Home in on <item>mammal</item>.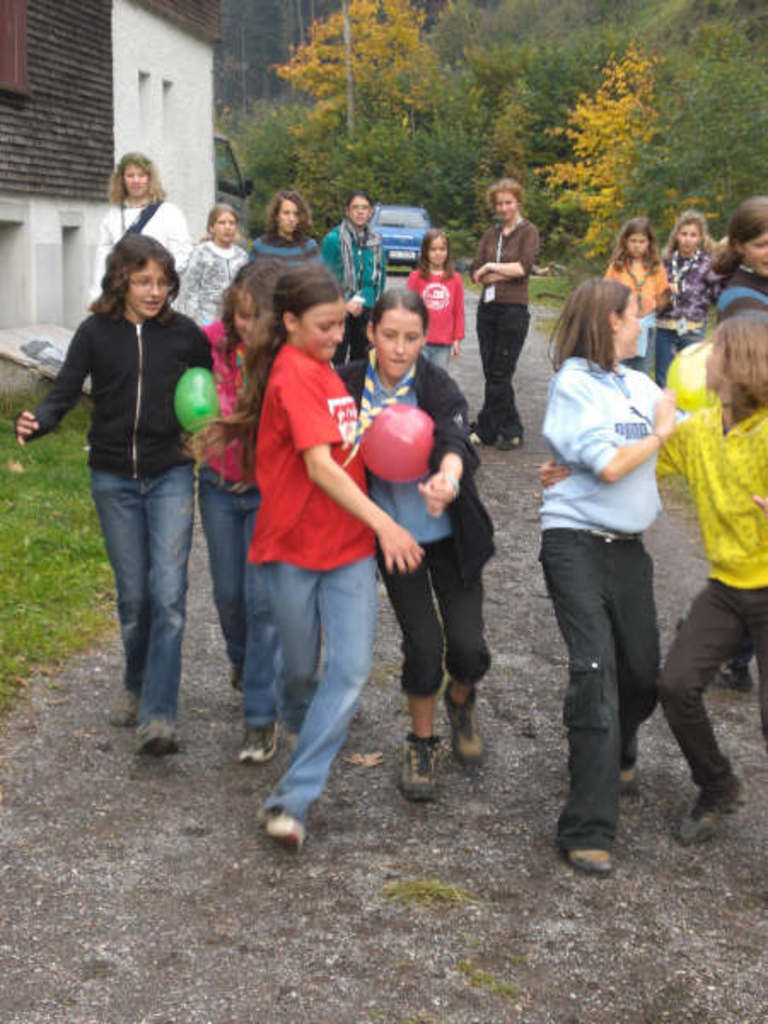
Homed in at {"x1": 247, "y1": 191, "x2": 321, "y2": 261}.
